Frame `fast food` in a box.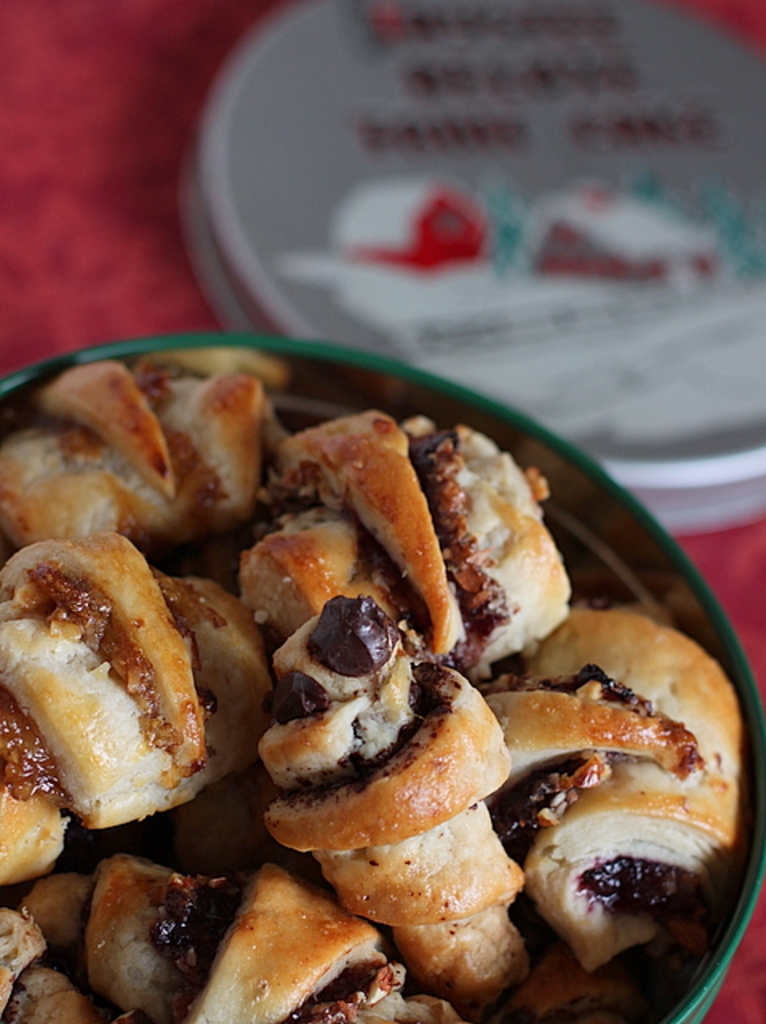
x1=3 y1=541 x2=230 y2=830.
